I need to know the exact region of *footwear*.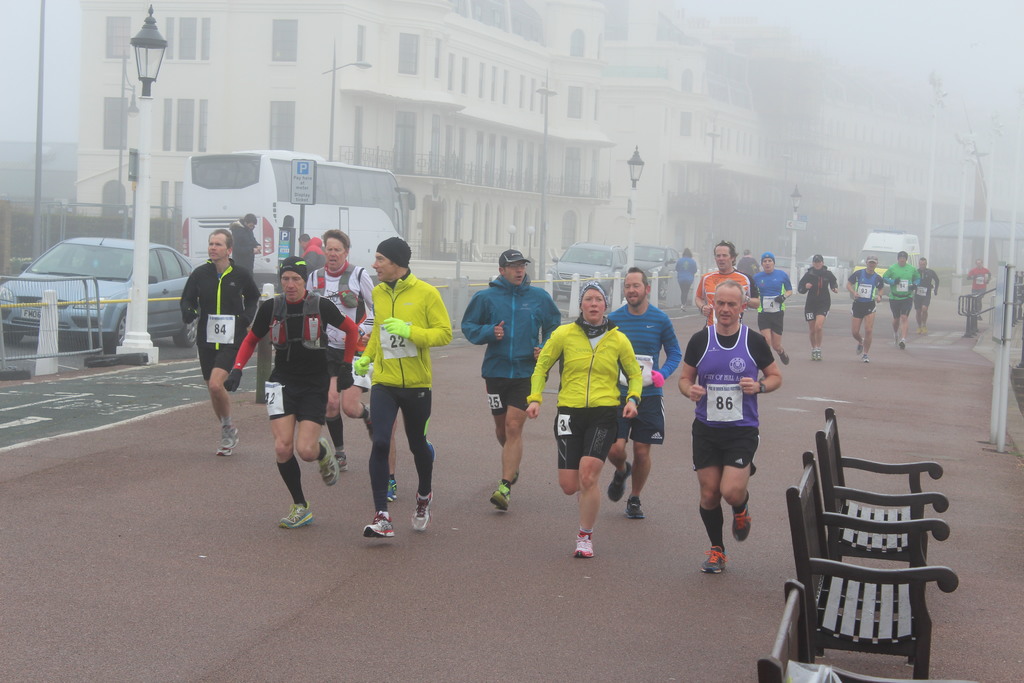
Region: (left=862, top=353, right=867, bottom=364).
